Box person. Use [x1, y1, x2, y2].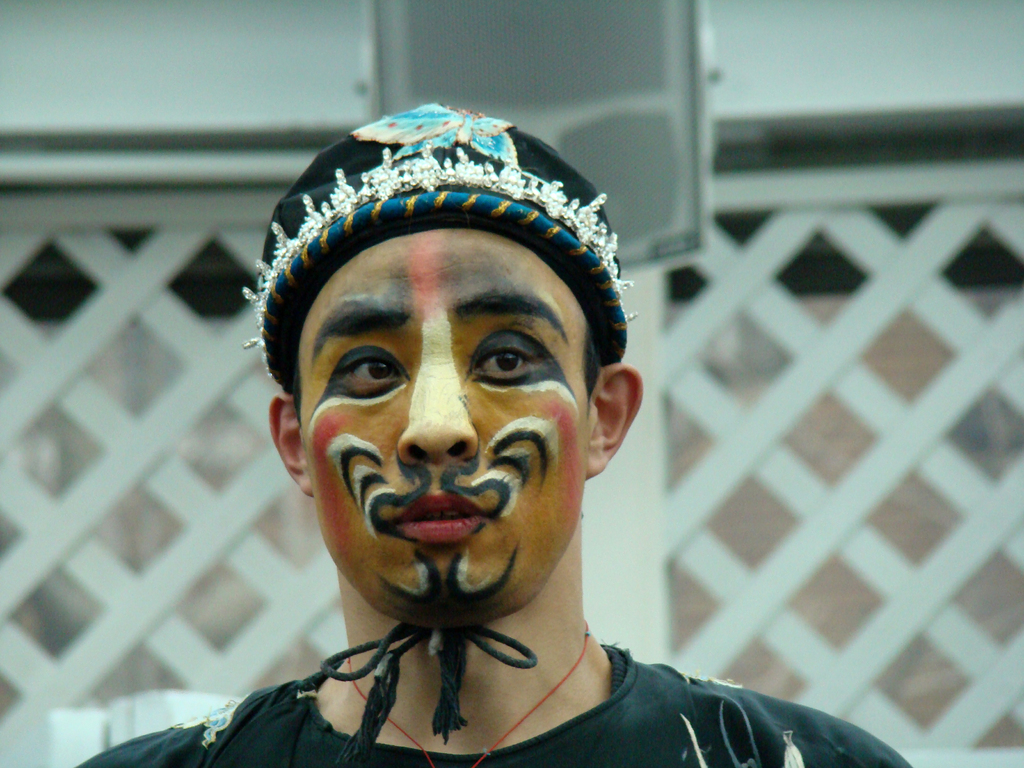
[156, 100, 814, 767].
